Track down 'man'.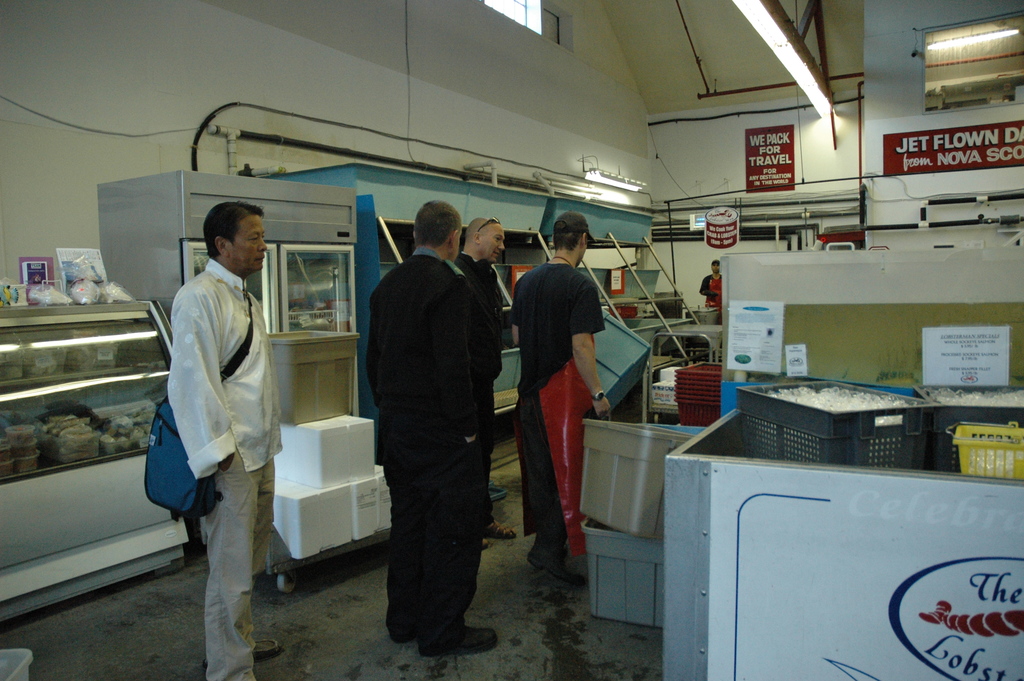
Tracked to (x1=698, y1=261, x2=723, y2=303).
